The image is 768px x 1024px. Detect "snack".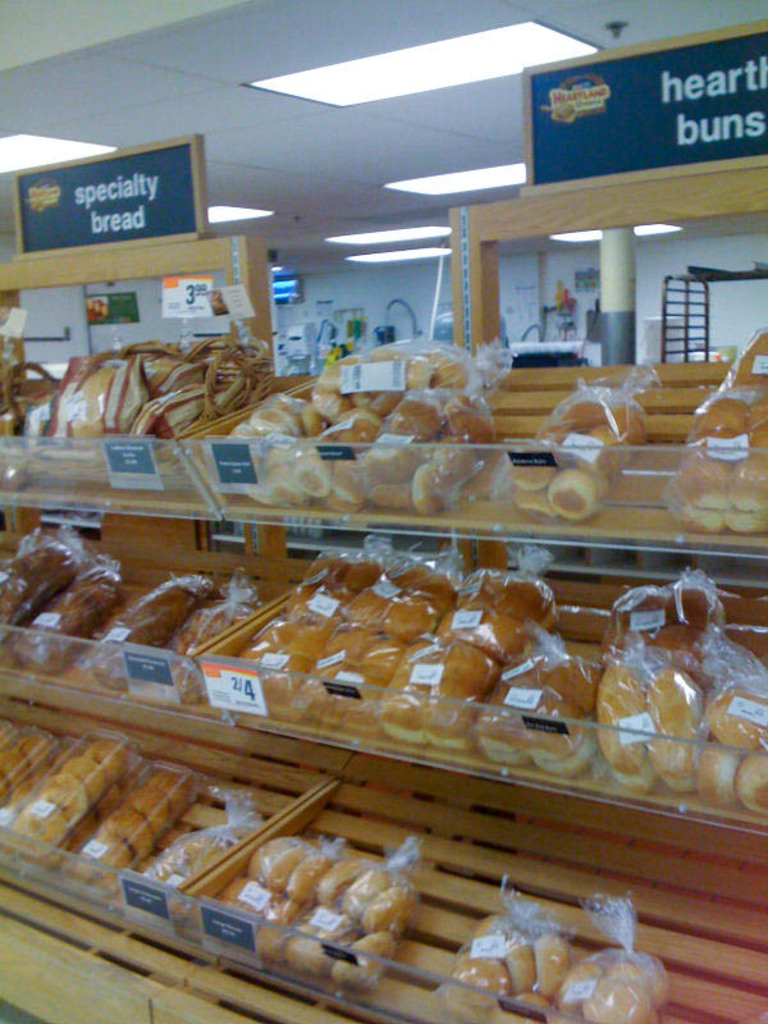
Detection: select_region(0, 705, 687, 1023).
